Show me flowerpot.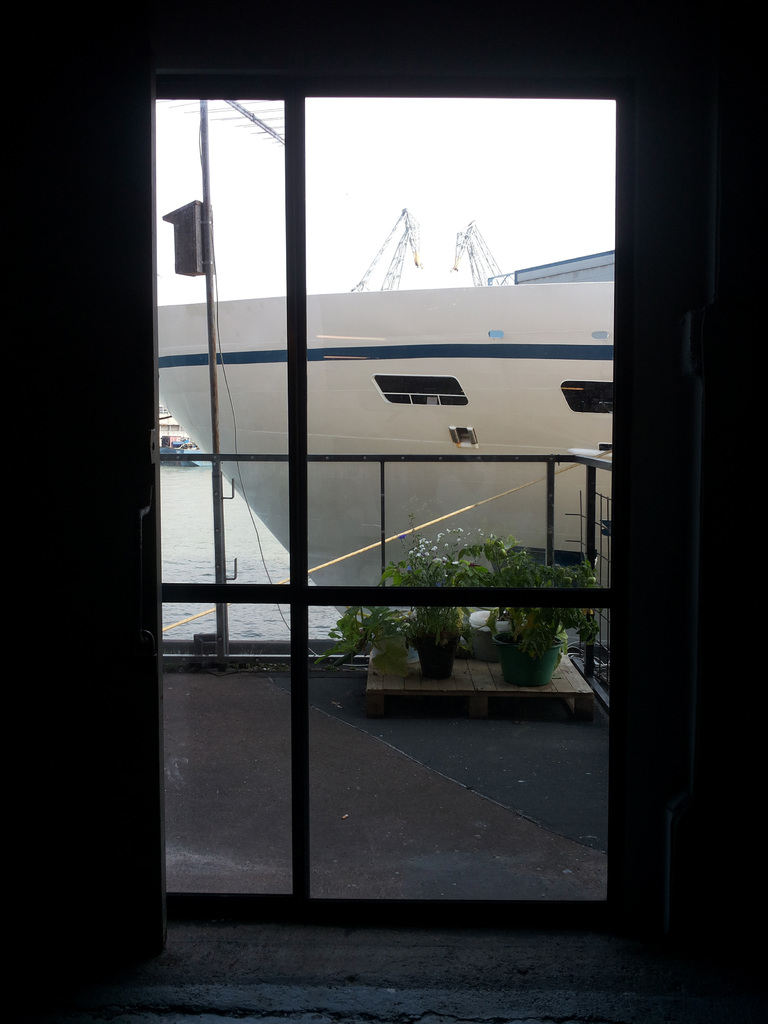
flowerpot is here: l=415, t=637, r=458, b=685.
